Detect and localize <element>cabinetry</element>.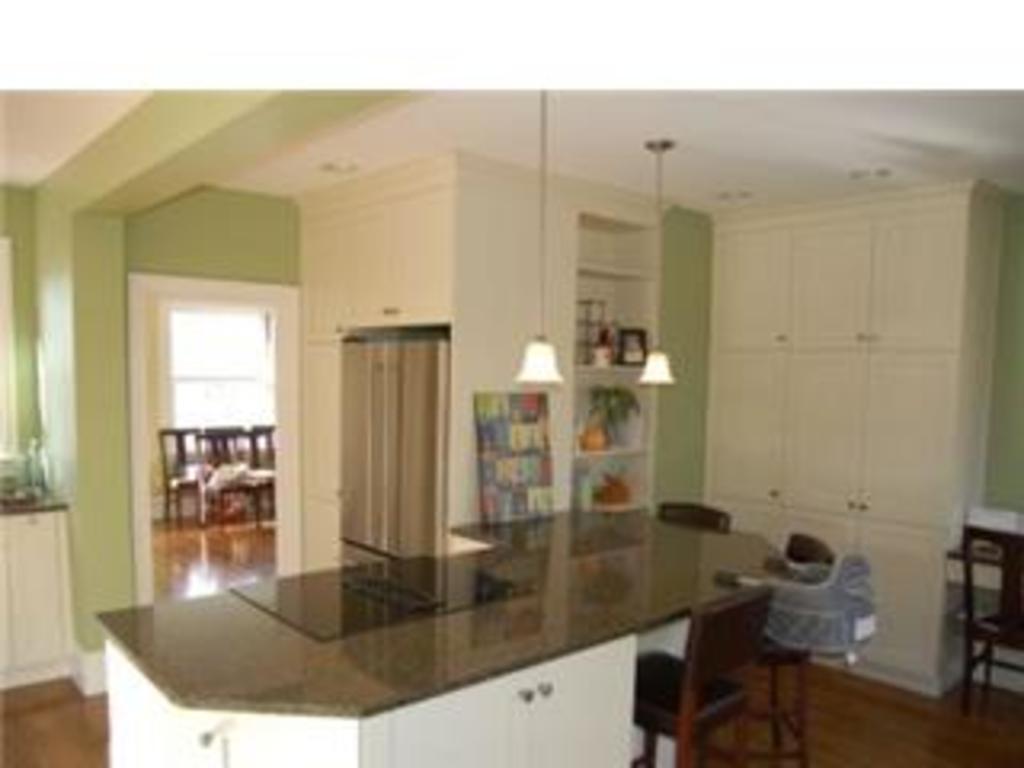
Localized at (778,355,861,518).
